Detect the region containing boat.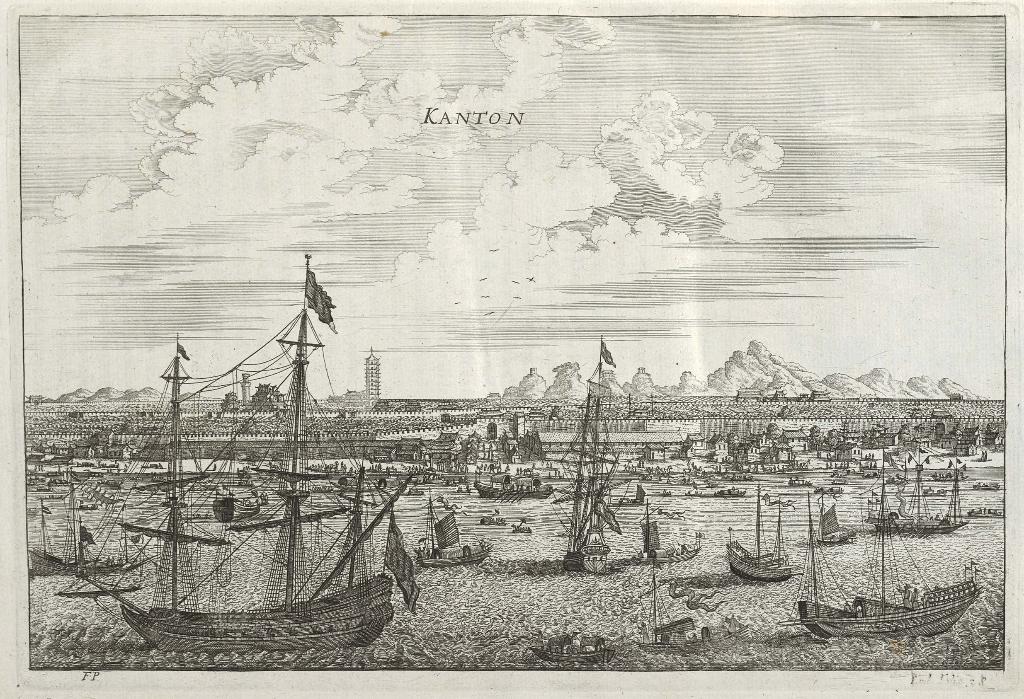
l=718, t=478, r=801, b=588.
